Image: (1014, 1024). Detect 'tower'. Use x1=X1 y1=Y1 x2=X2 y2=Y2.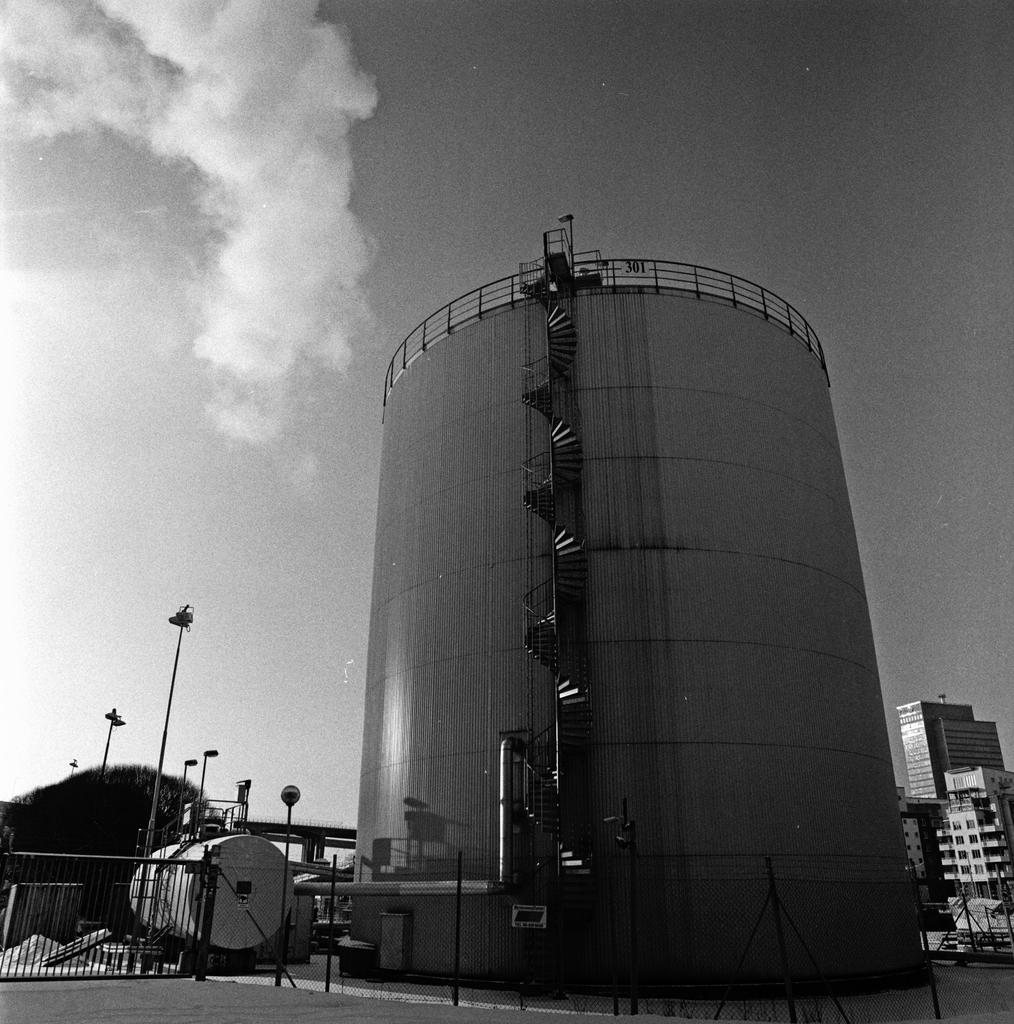
x1=899 y1=696 x2=978 y2=797.
